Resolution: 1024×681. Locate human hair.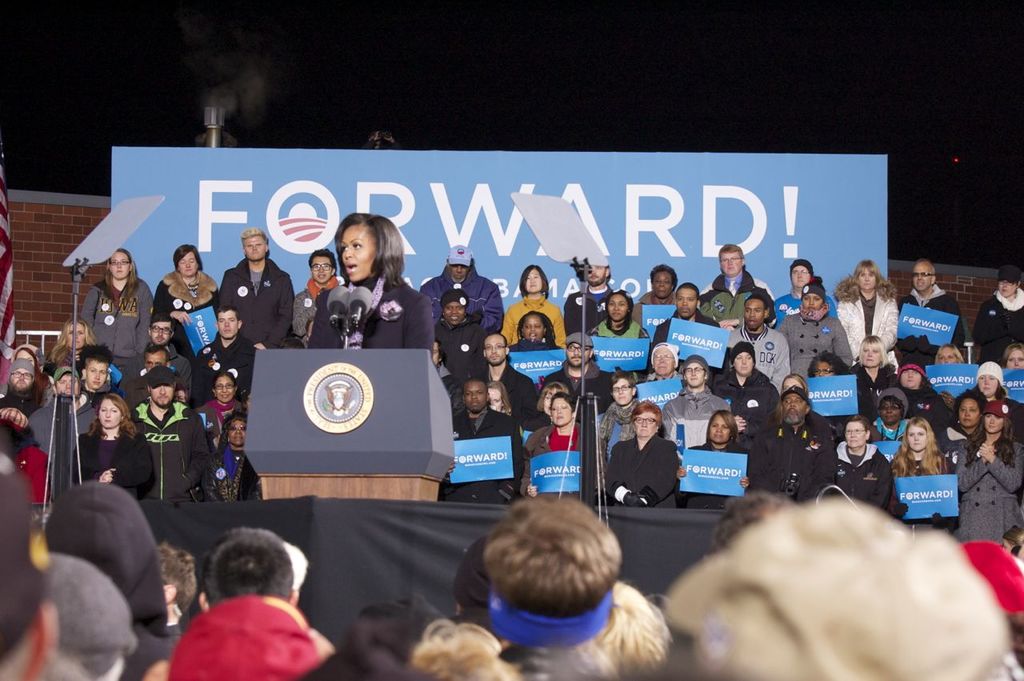
crop(849, 257, 880, 289).
